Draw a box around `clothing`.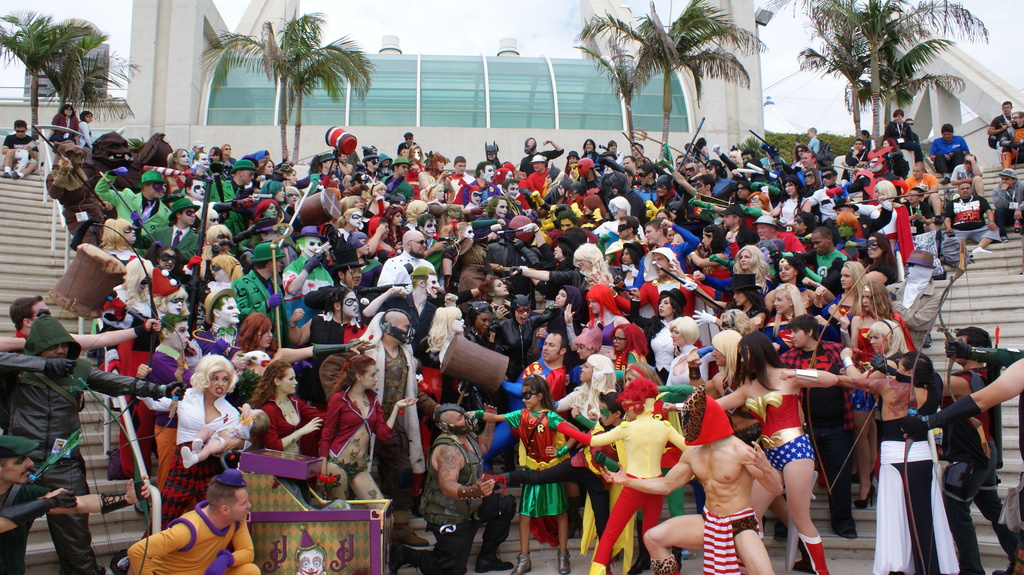
l=309, t=281, r=409, b=332.
